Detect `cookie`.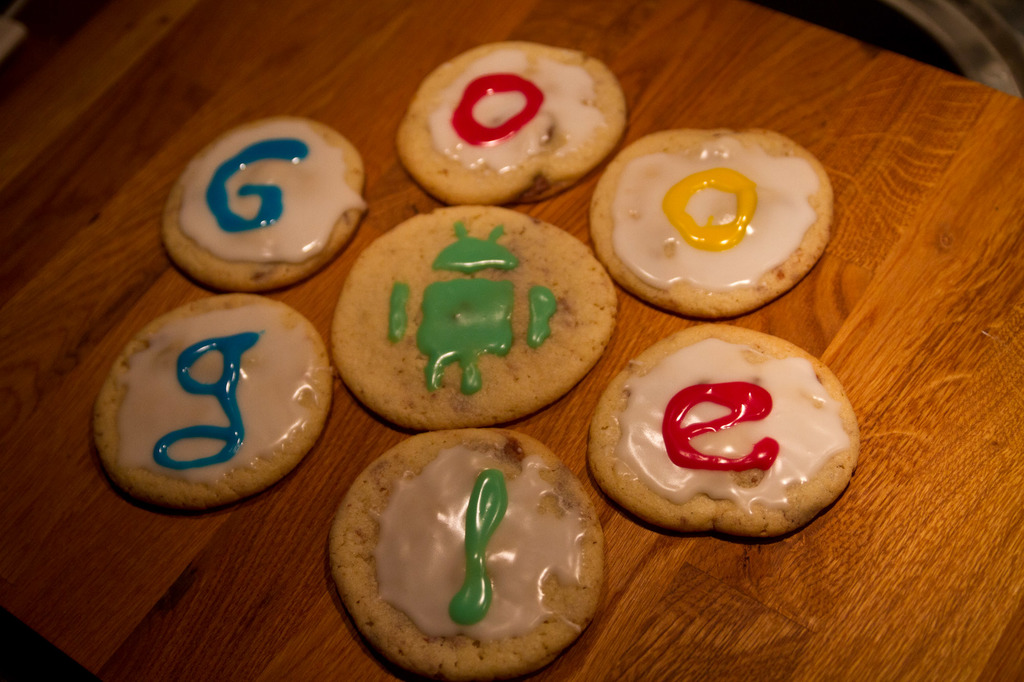
Detected at pyautogui.locateOnScreen(328, 426, 603, 681).
